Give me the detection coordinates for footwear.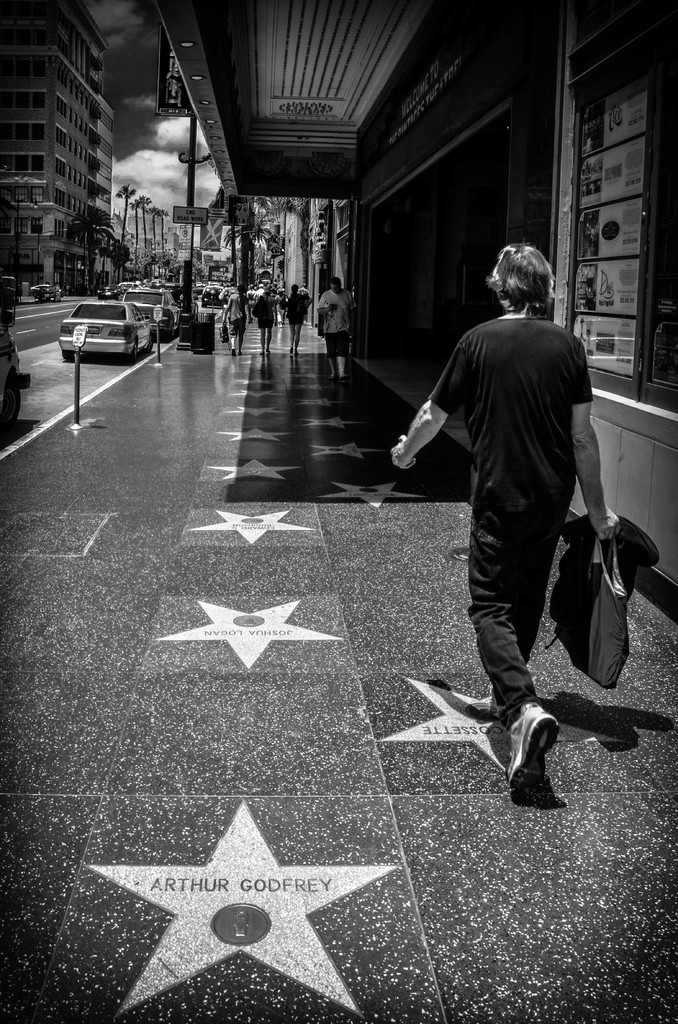
<bbox>480, 687, 508, 722</bbox>.
